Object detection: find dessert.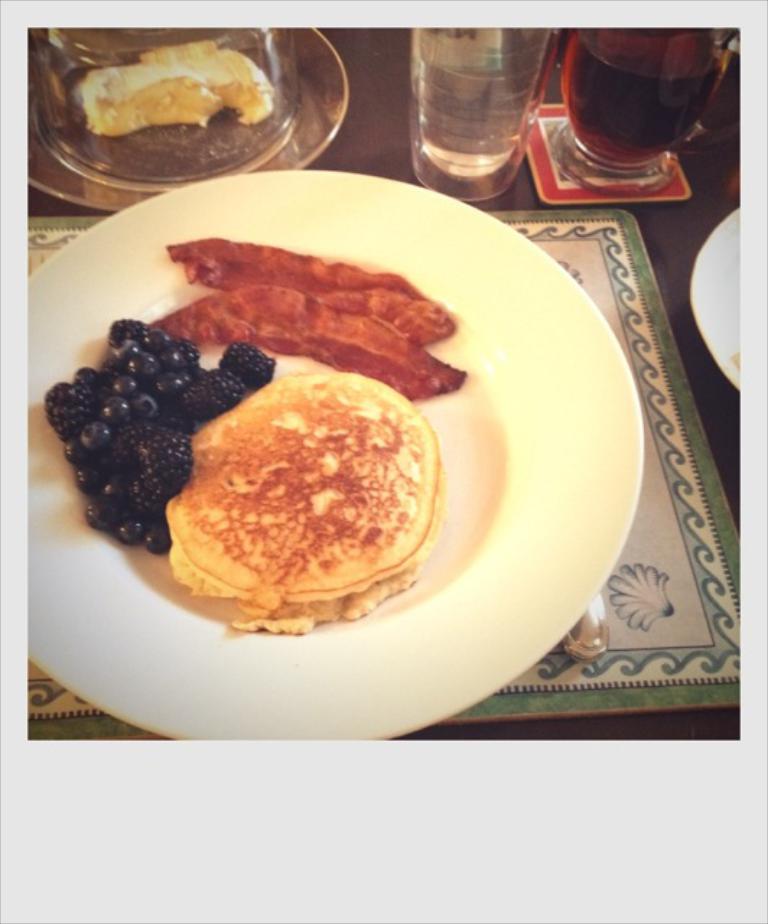
144 370 439 606.
